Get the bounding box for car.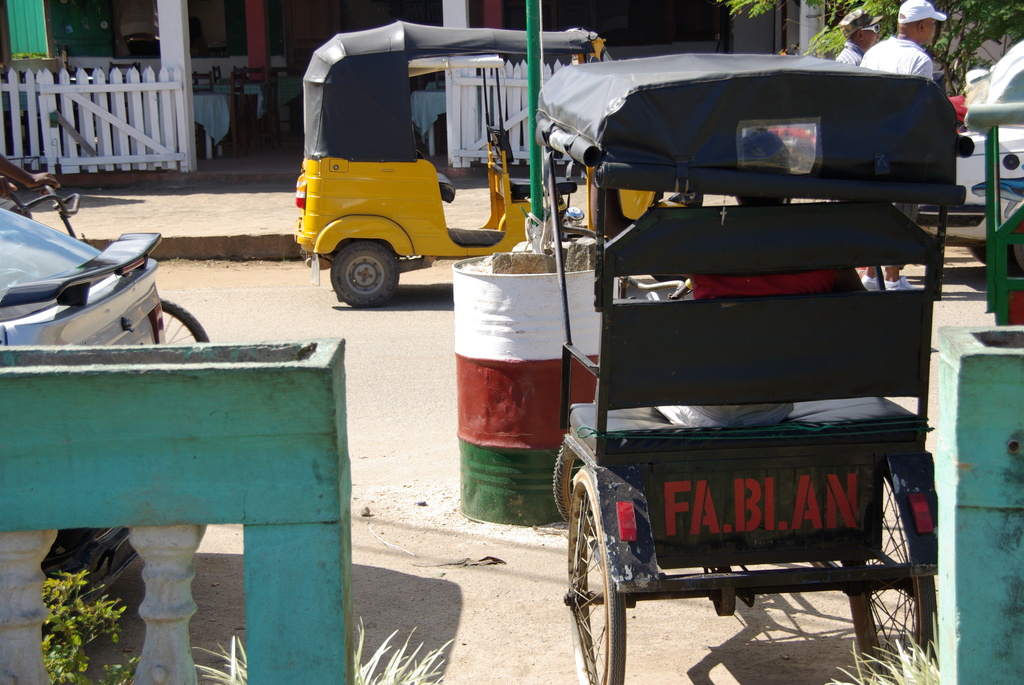
left=3, top=175, right=187, bottom=357.
